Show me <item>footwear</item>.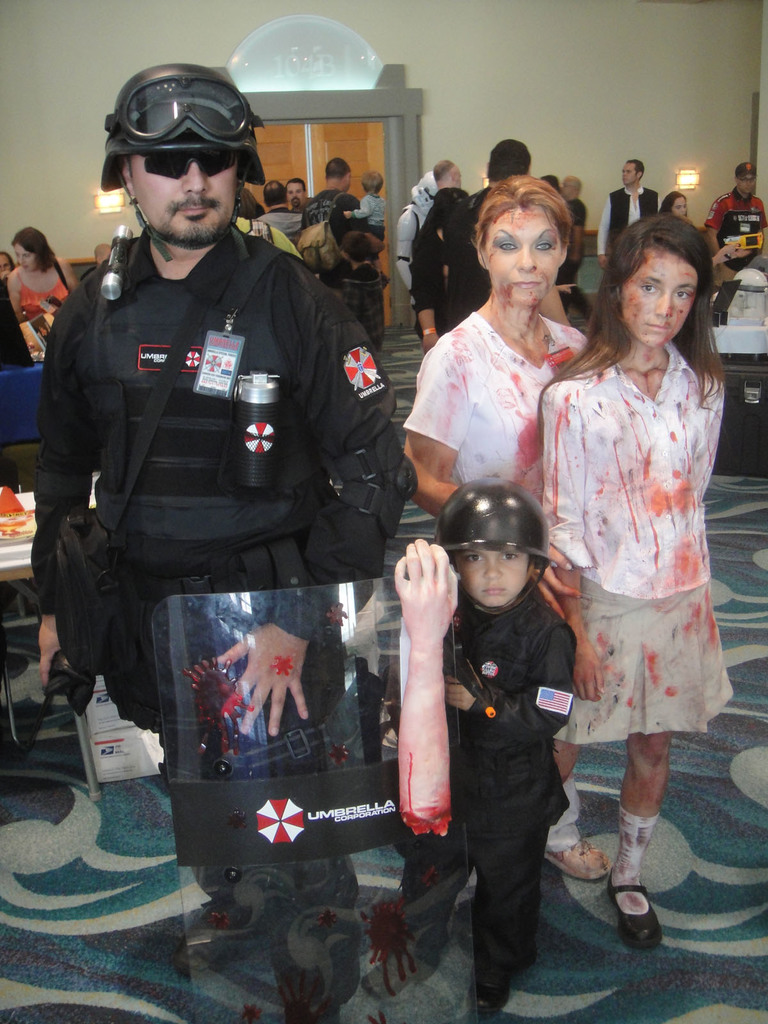
<item>footwear</item> is here: <bbox>542, 835, 614, 886</bbox>.
